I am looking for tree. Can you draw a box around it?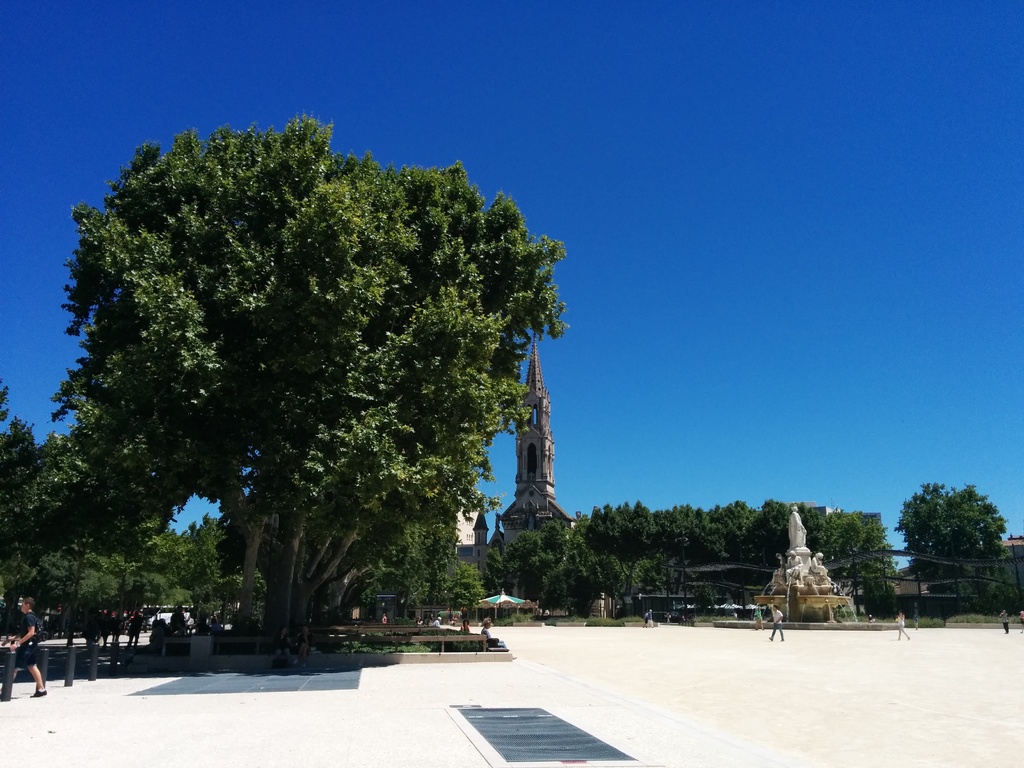
Sure, the bounding box is 0, 387, 147, 636.
